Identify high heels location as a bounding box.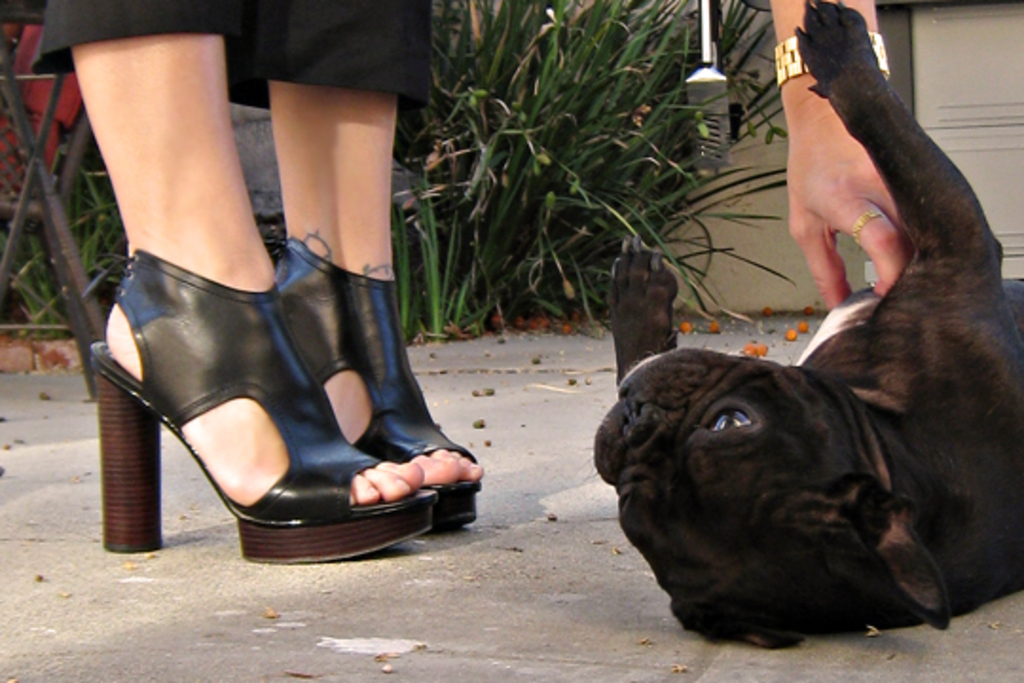
bbox(277, 231, 484, 531).
